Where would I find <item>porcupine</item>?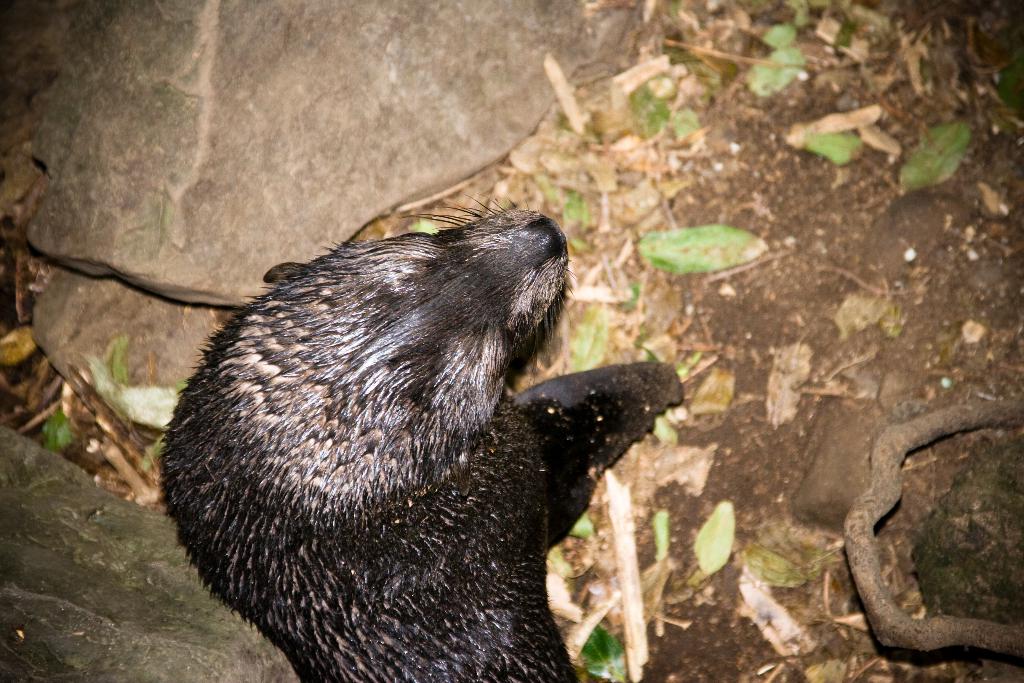
At [126, 184, 699, 670].
